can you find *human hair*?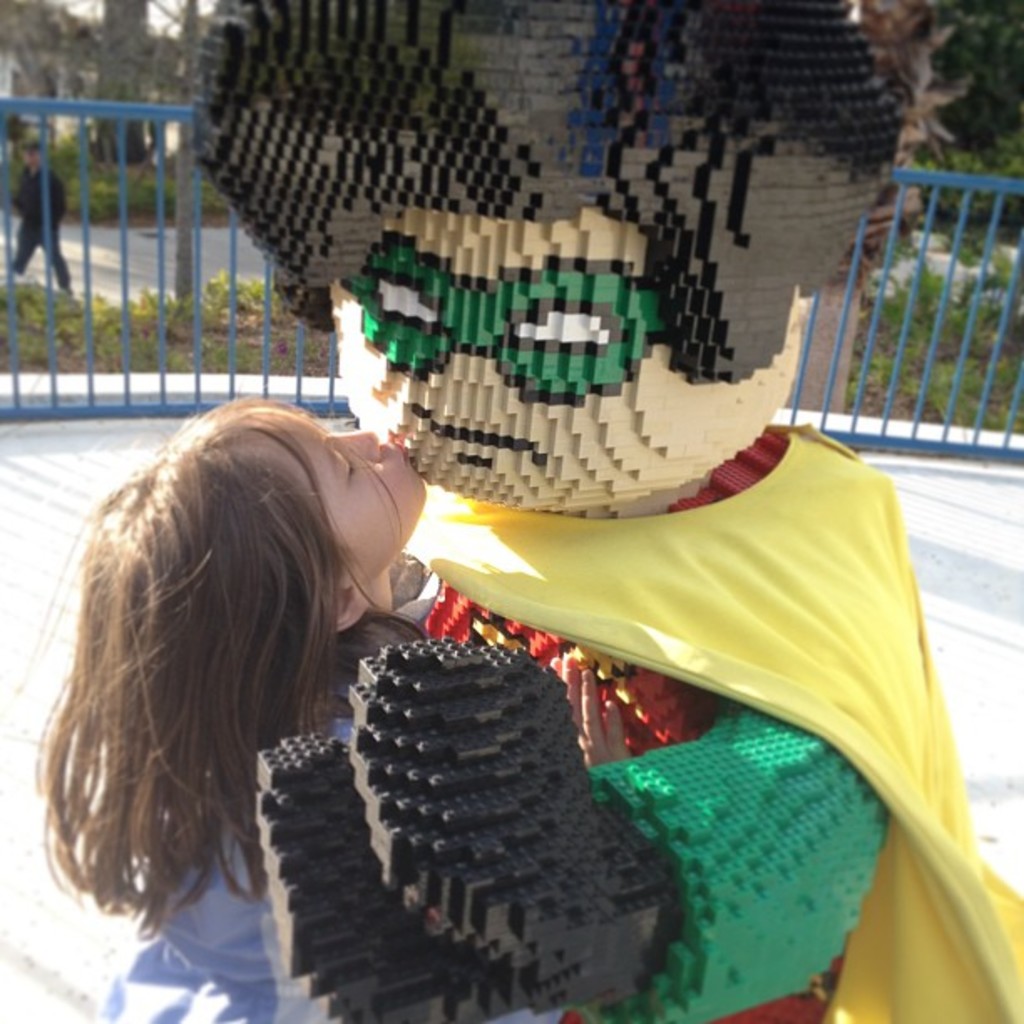
Yes, bounding box: (left=45, top=392, right=420, bottom=950).
